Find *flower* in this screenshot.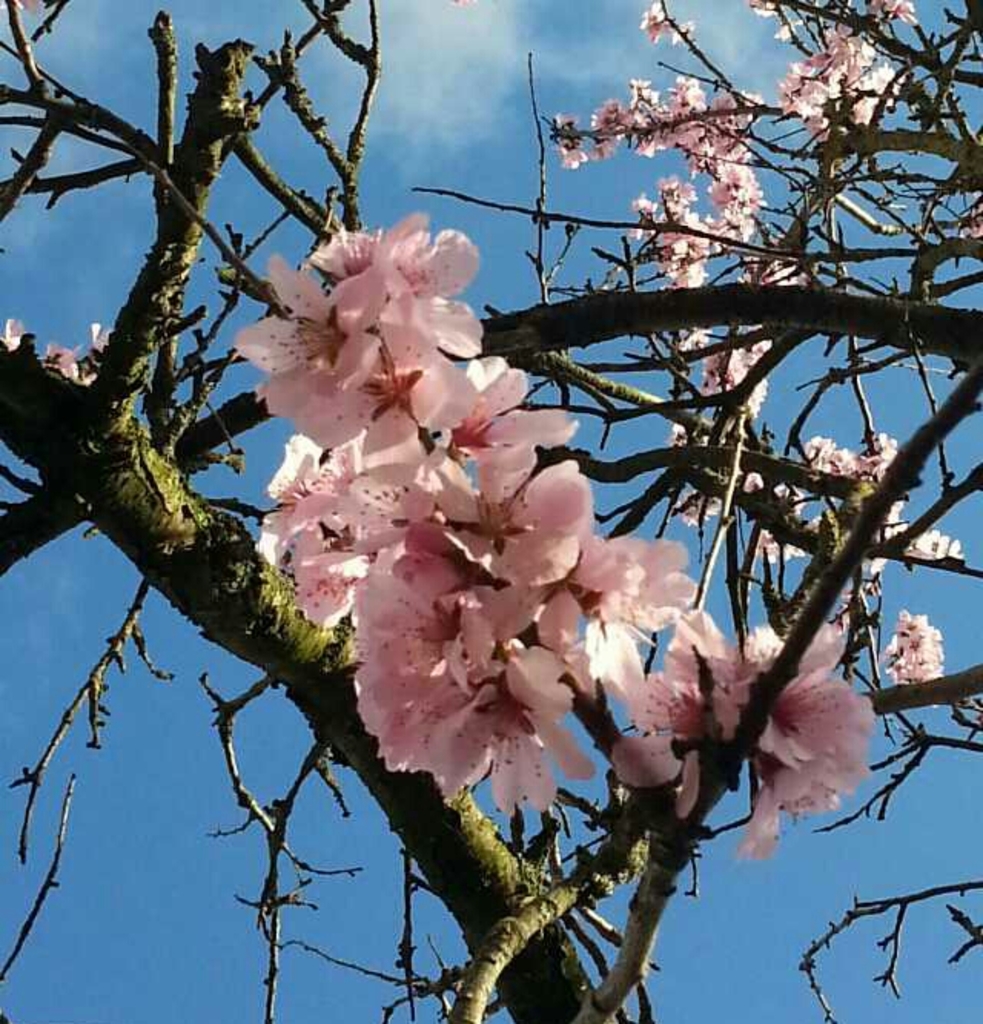
The bounding box for *flower* is 538 0 777 295.
